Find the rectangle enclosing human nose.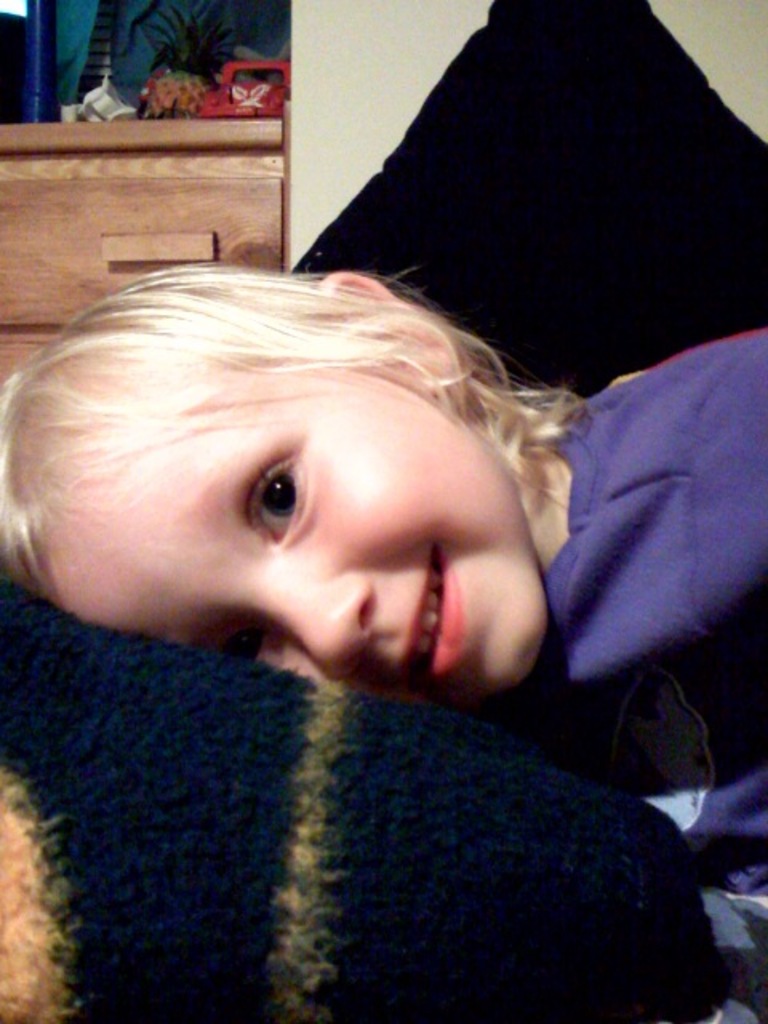
230:570:376:674.
